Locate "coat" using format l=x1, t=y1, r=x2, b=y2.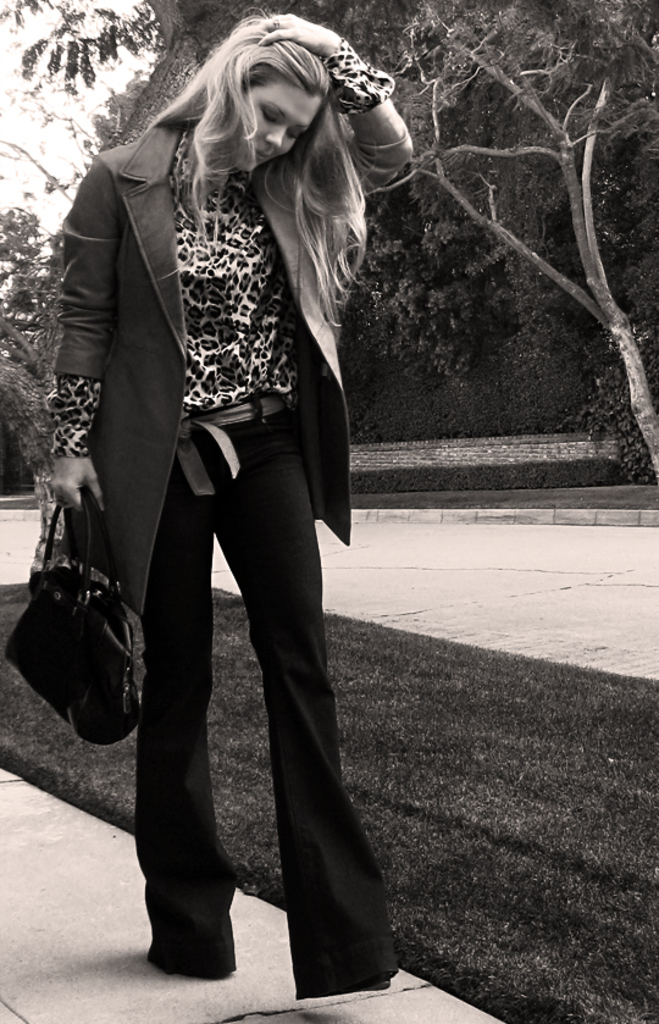
l=54, t=109, r=356, b=616.
